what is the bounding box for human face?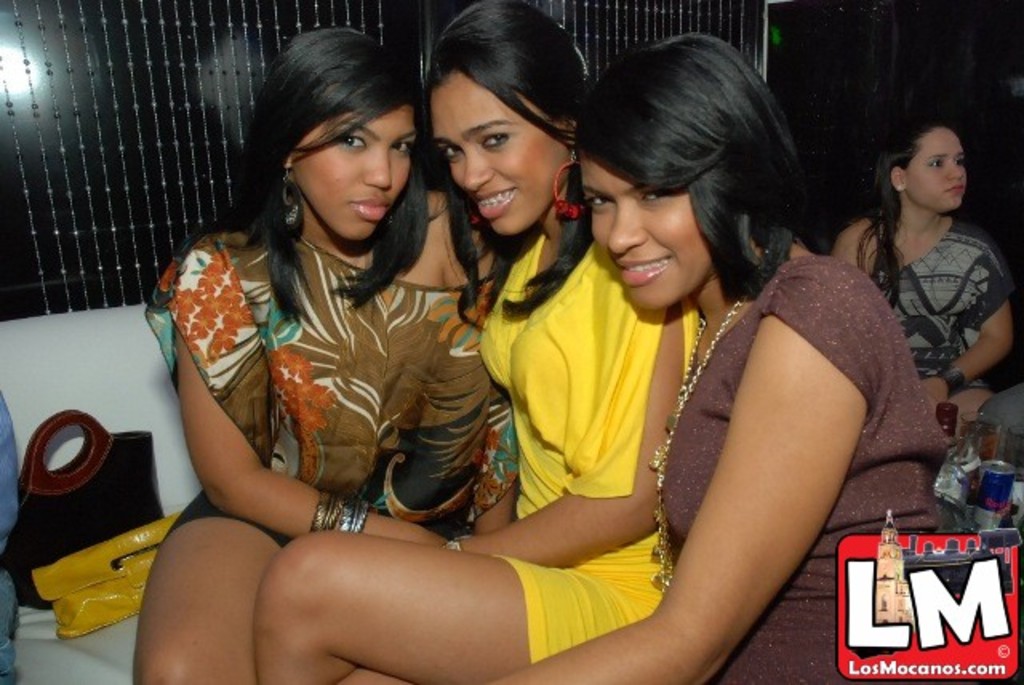
[left=574, top=150, right=715, bottom=315].
